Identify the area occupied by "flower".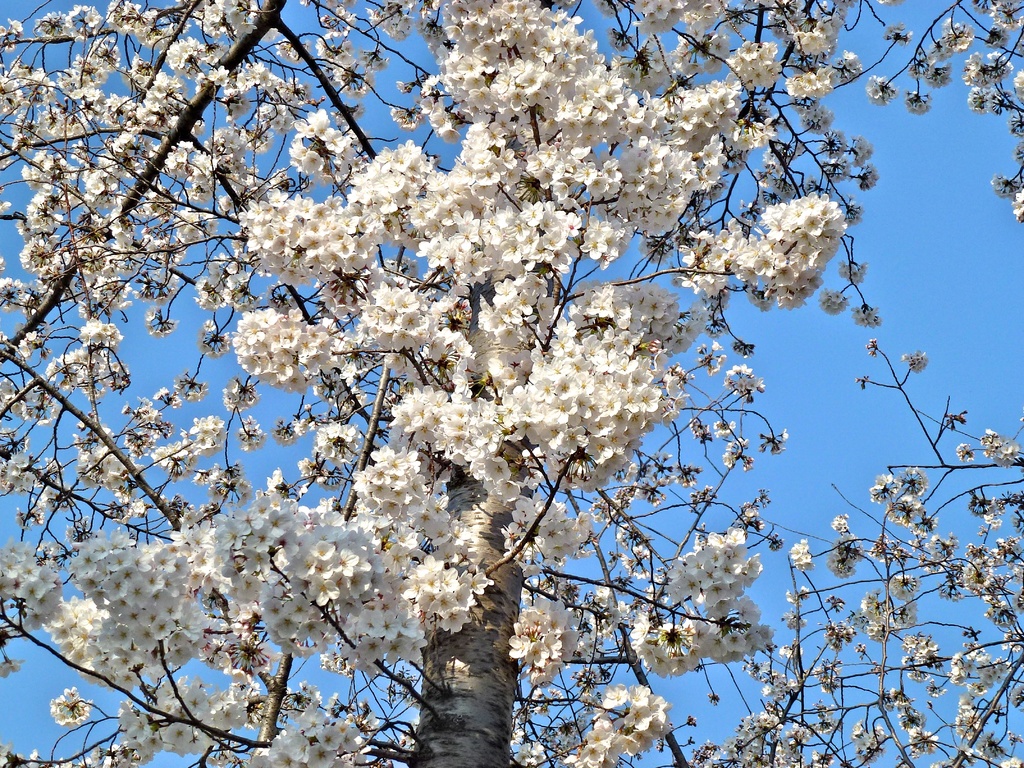
Area: 852,717,868,737.
